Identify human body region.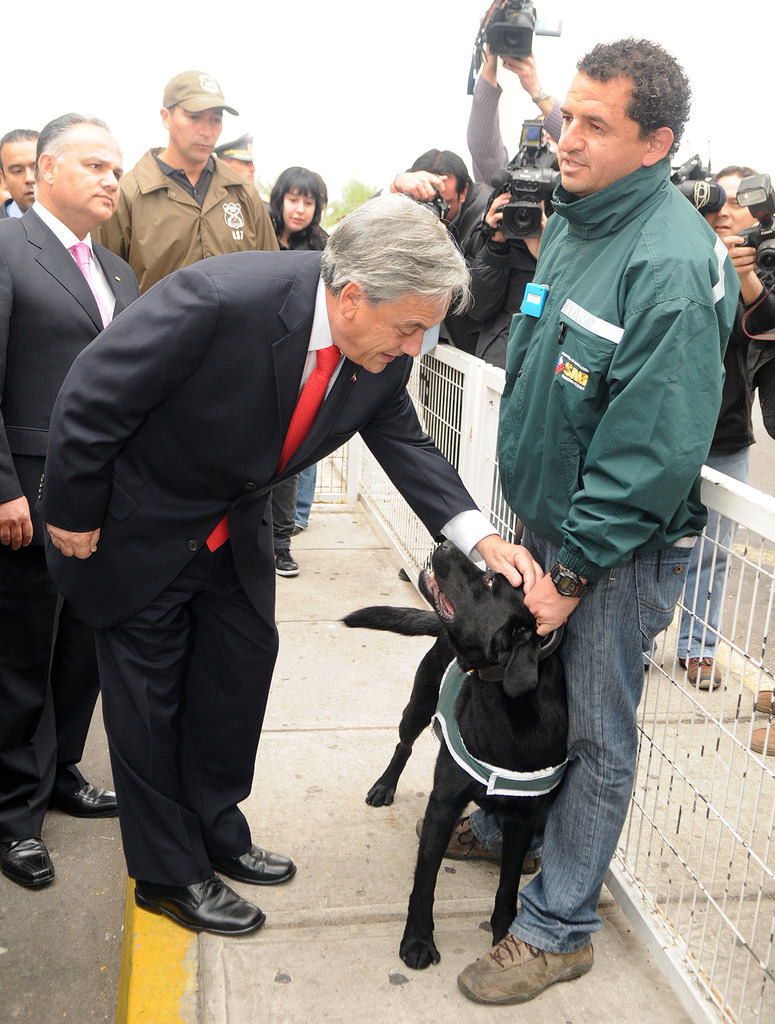
Region: bbox=[37, 245, 547, 937].
